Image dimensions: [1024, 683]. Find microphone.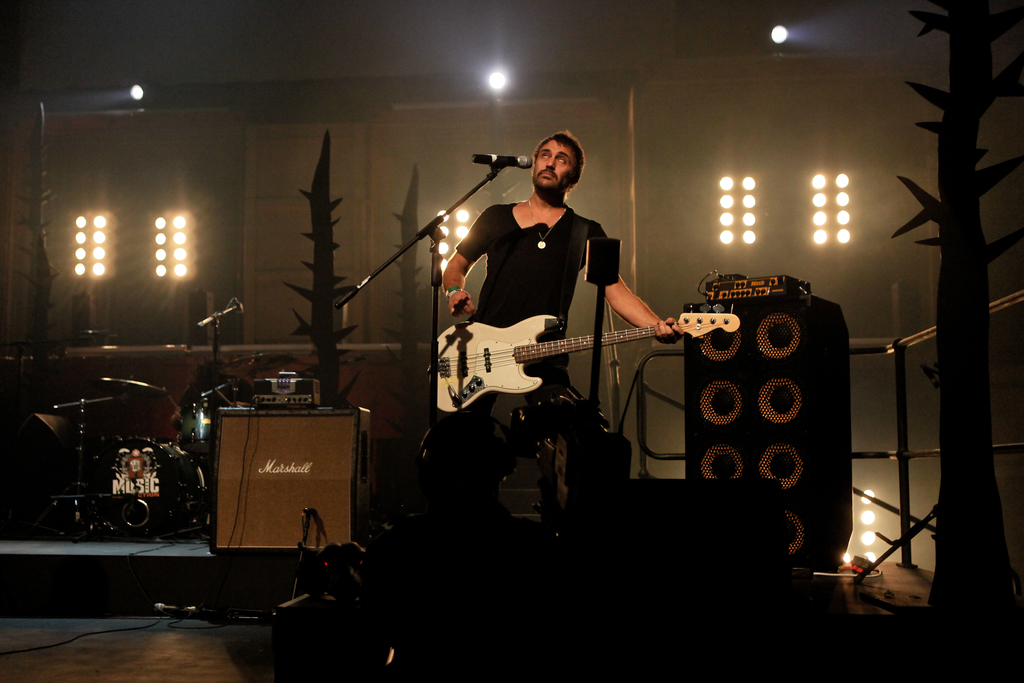
x1=195, y1=294, x2=252, y2=334.
